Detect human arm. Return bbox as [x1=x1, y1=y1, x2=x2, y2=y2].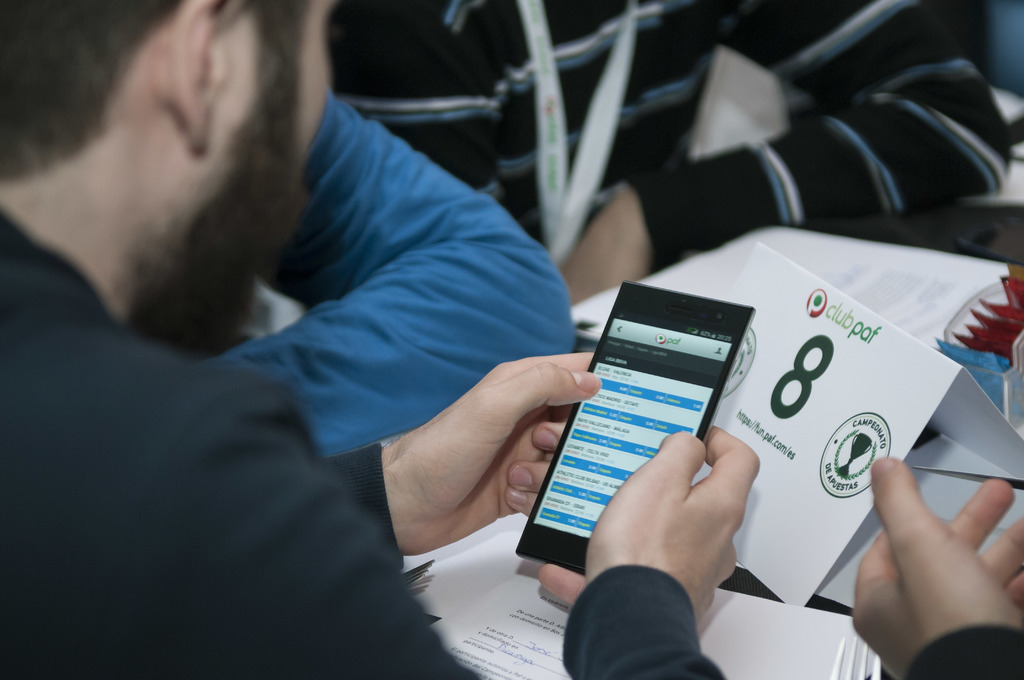
[x1=306, y1=331, x2=614, y2=574].
